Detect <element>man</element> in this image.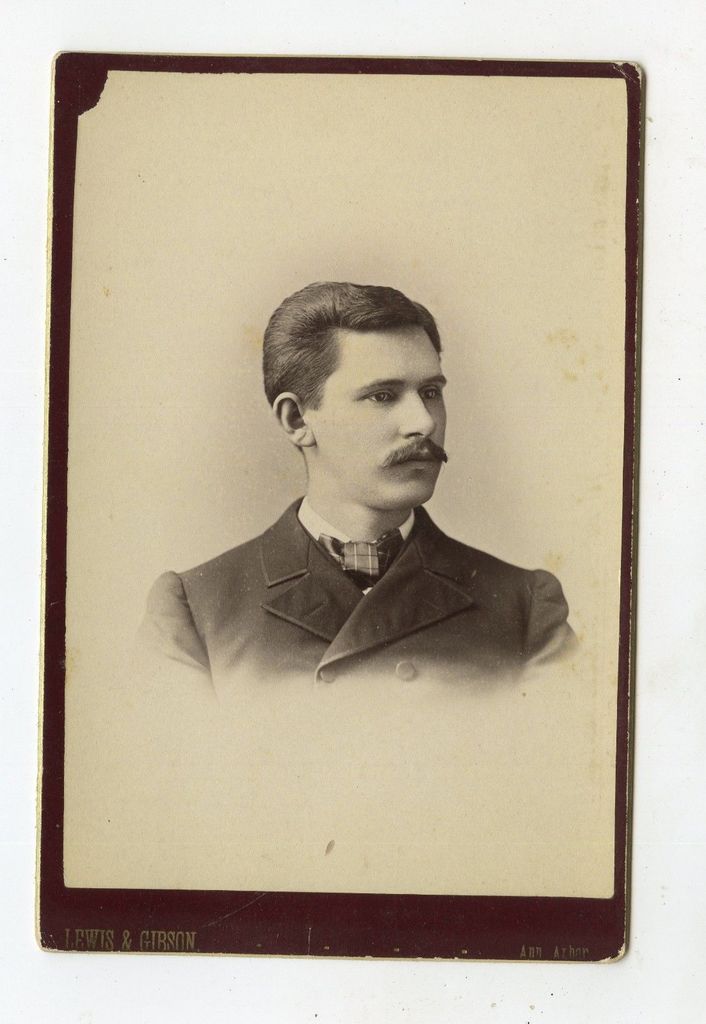
Detection: x1=132 y1=282 x2=592 y2=724.
